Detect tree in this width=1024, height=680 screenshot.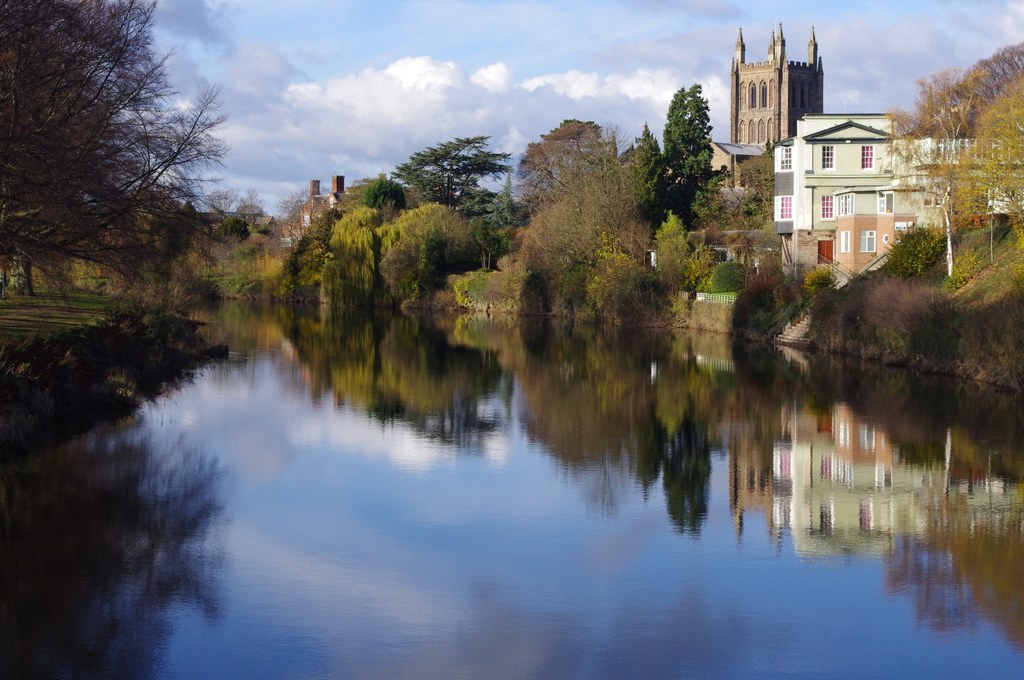
Detection: x1=329 y1=200 x2=467 y2=287.
